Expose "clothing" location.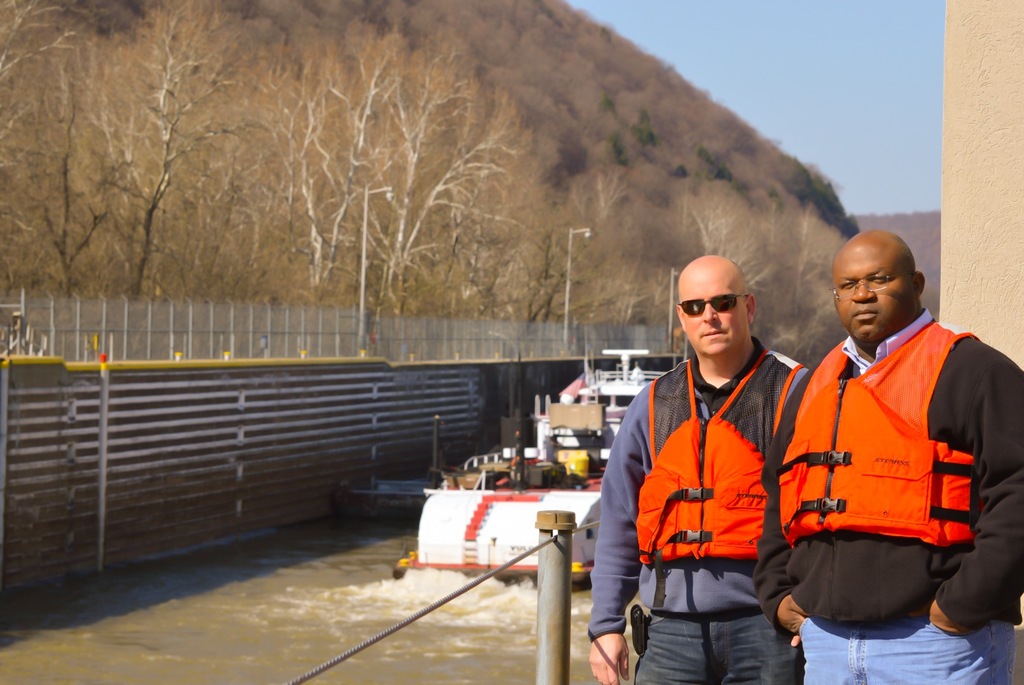
Exposed at [762, 309, 1023, 684].
